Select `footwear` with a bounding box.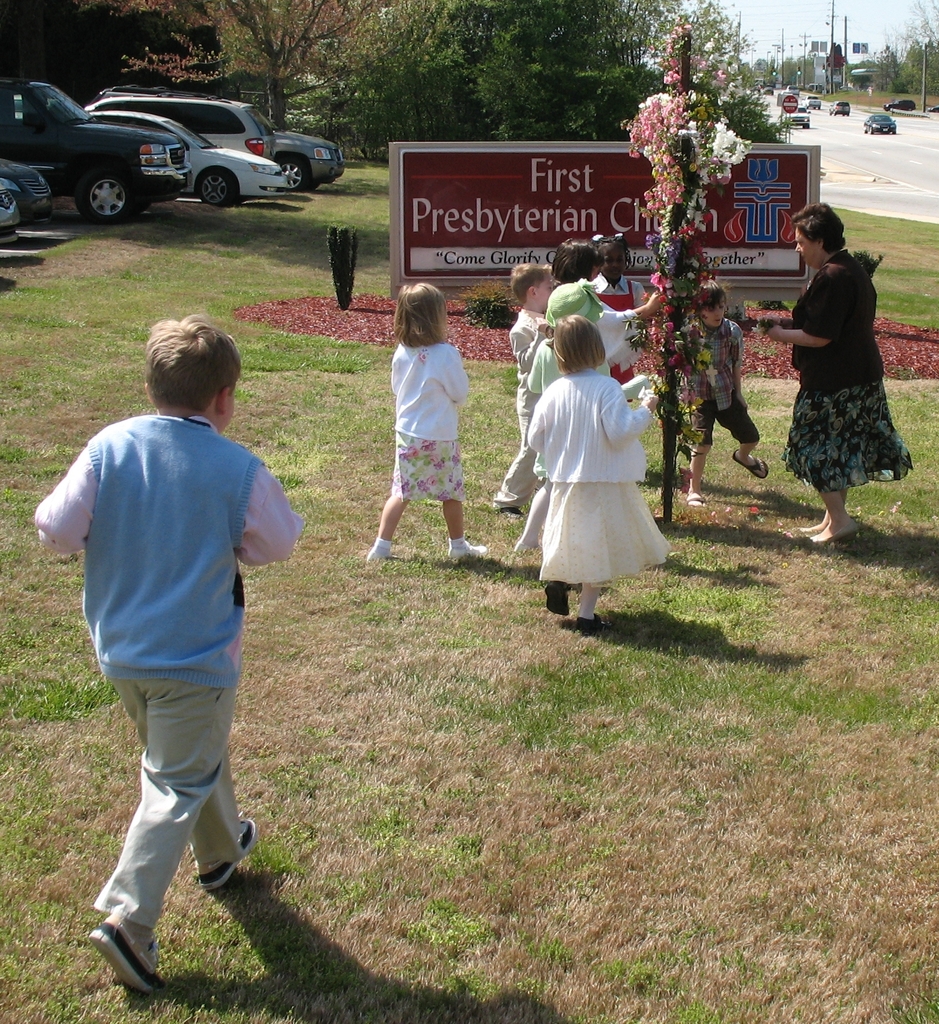
BBox(67, 883, 160, 987).
